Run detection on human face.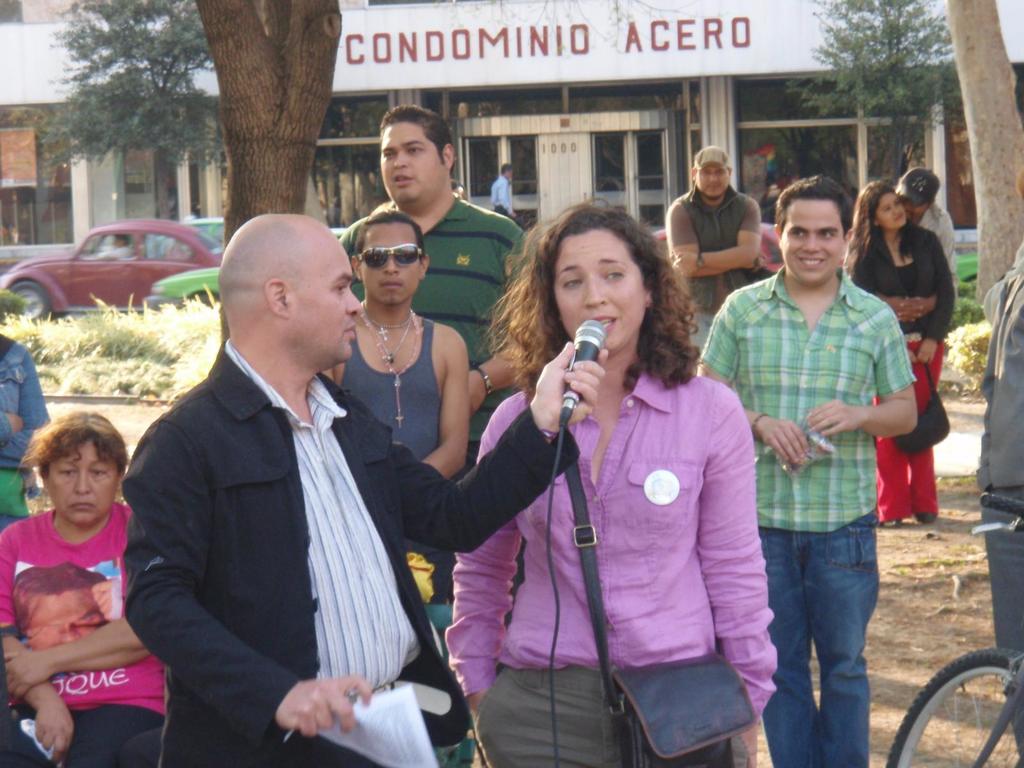
Result: (left=291, top=241, right=365, bottom=372).
